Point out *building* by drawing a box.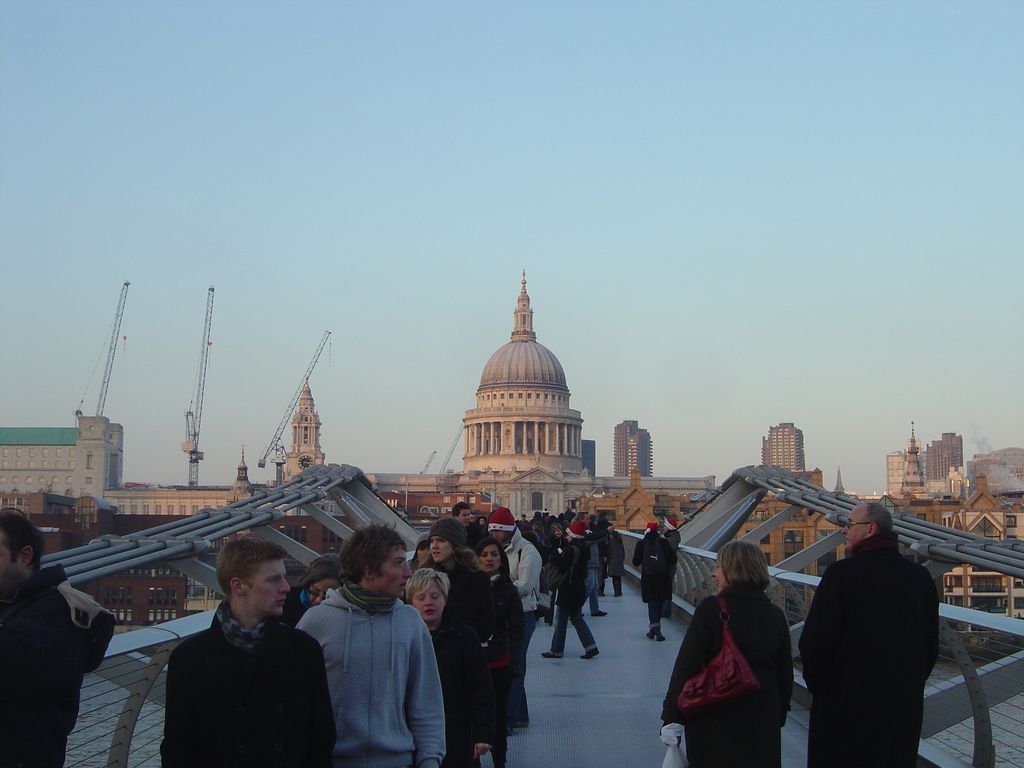
971/445/1023/511.
